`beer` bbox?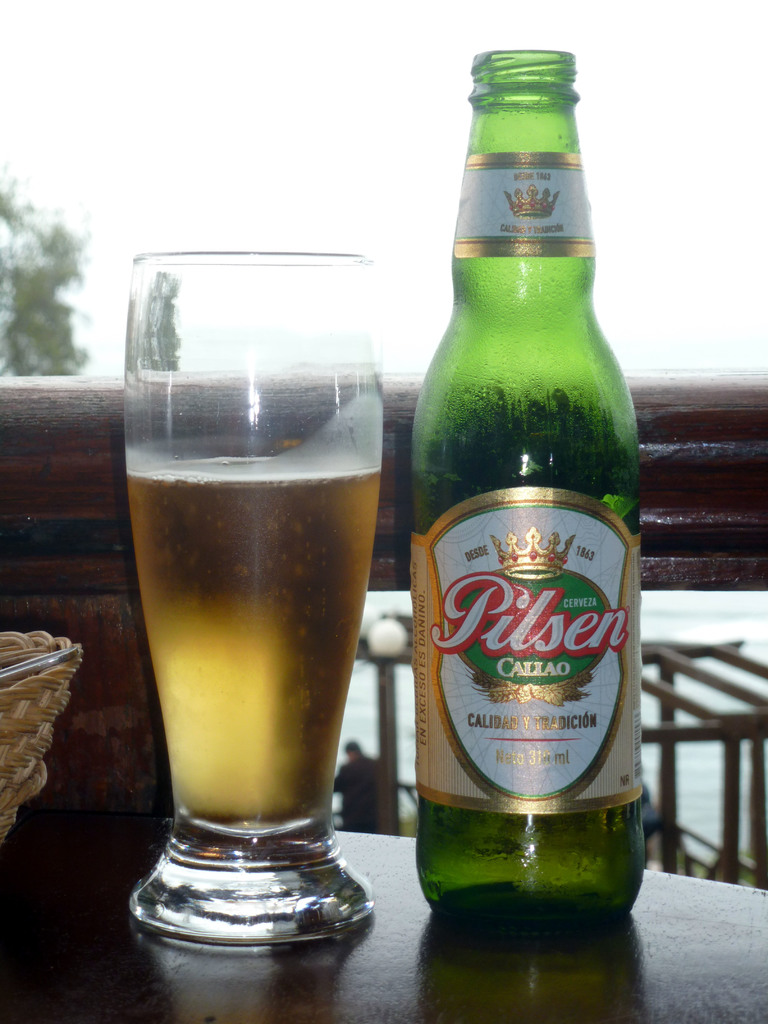
[left=126, top=453, right=381, bottom=838]
